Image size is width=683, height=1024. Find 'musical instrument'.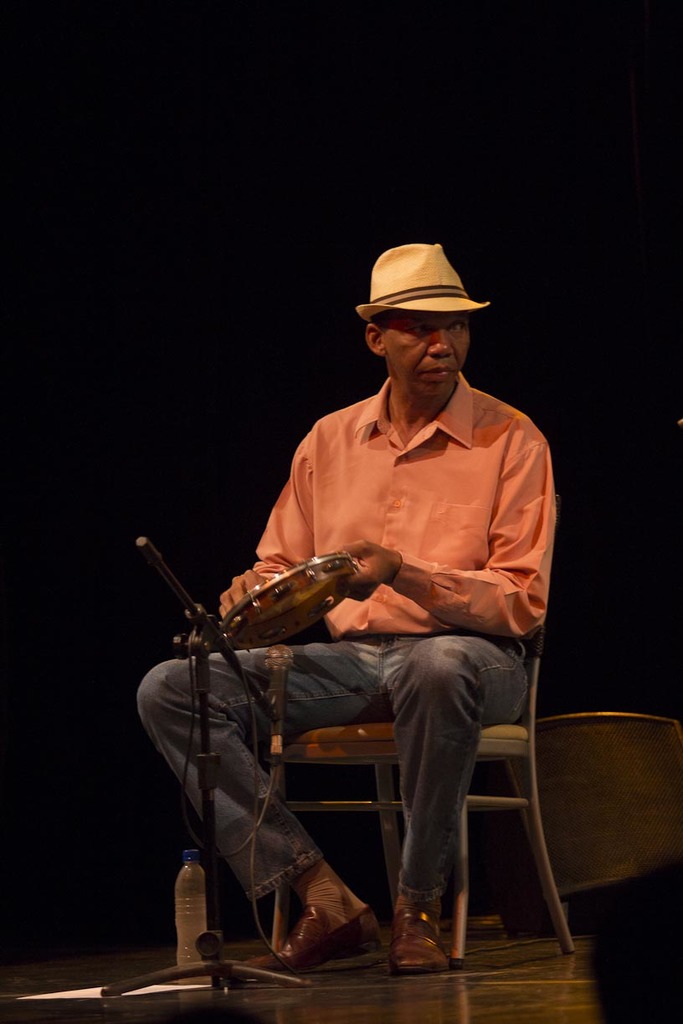
pyautogui.locateOnScreen(184, 547, 396, 663).
